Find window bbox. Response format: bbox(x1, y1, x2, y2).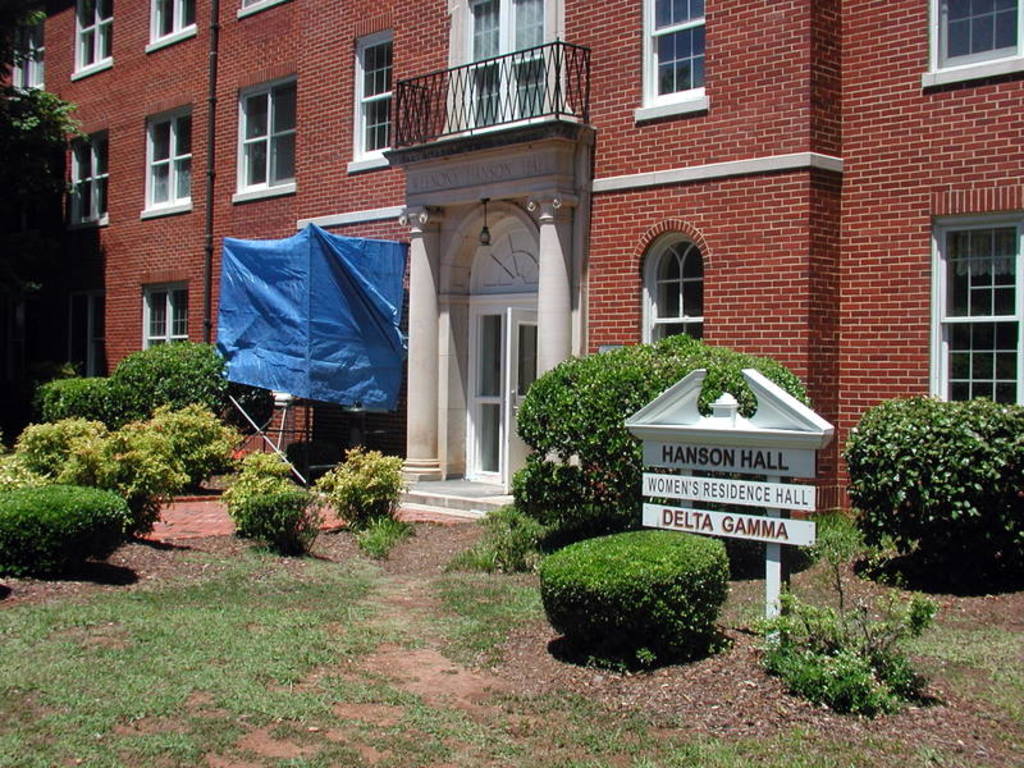
bbox(238, 0, 291, 15).
